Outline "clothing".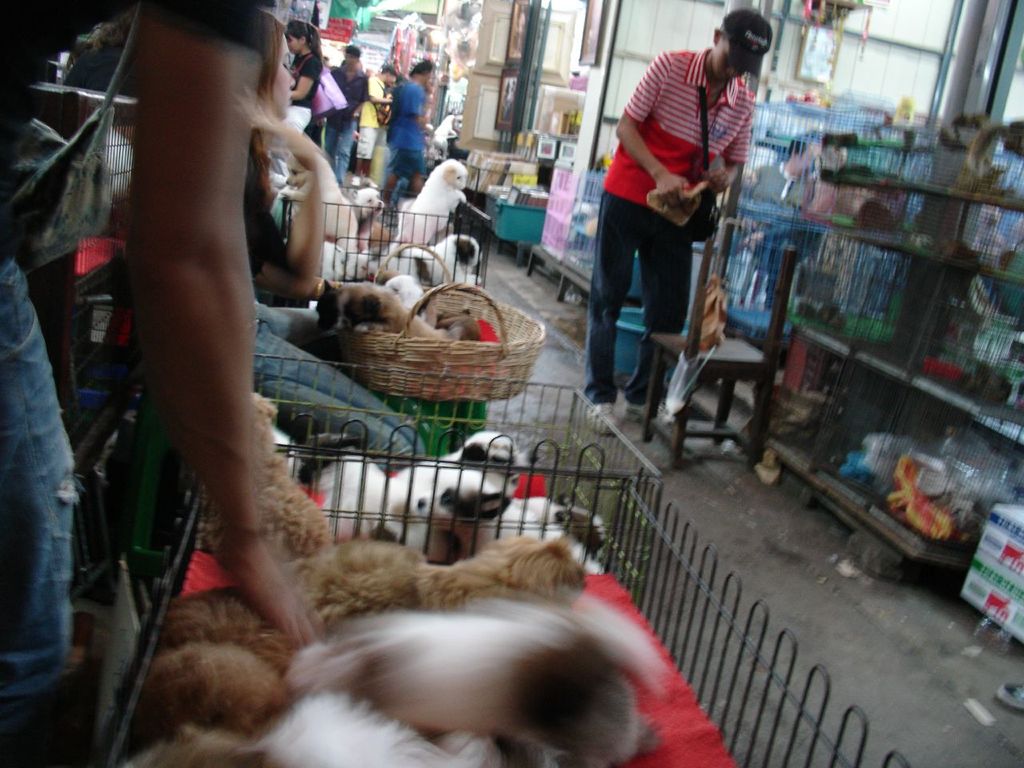
Outline: [left=279, top=54, right=318, bottom=130].
